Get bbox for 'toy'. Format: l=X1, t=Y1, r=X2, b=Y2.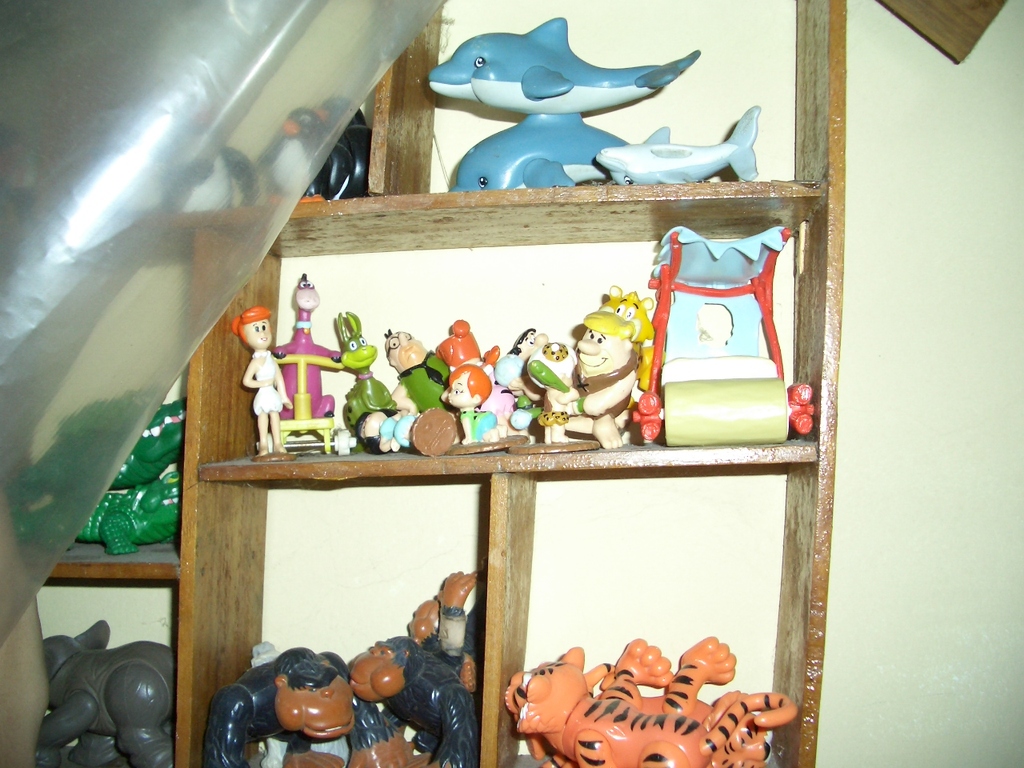
l=431, t=13, r=695, b=114.
